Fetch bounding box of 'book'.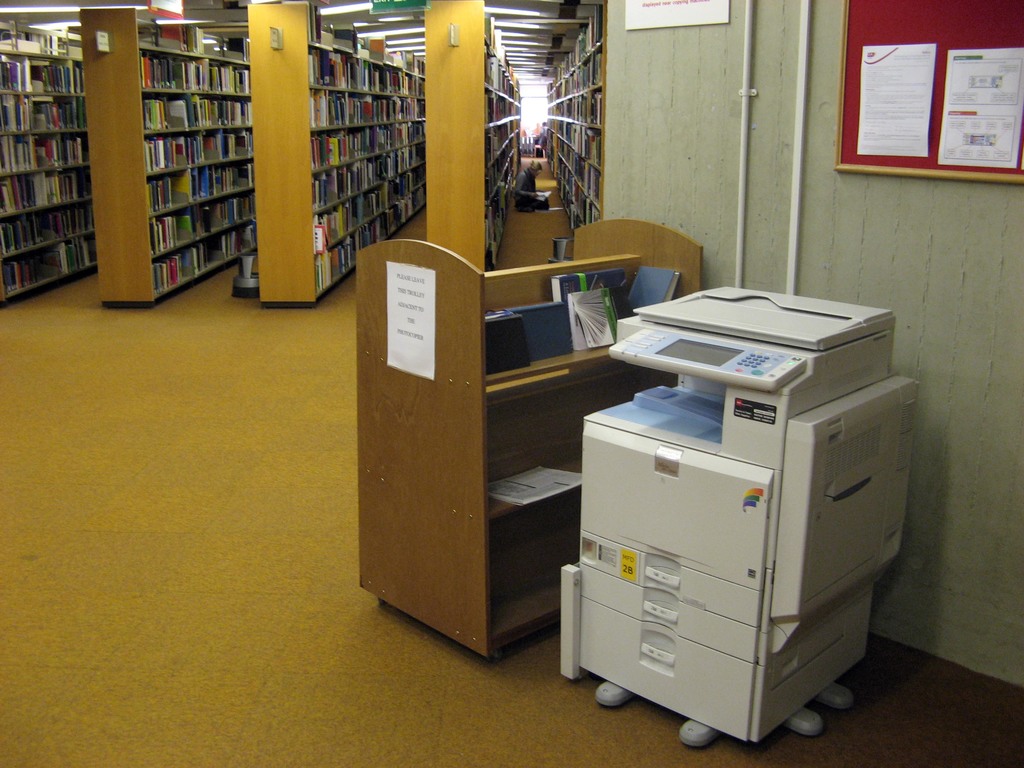
Bbox: <region>627, 266, 681, 312</region>.
